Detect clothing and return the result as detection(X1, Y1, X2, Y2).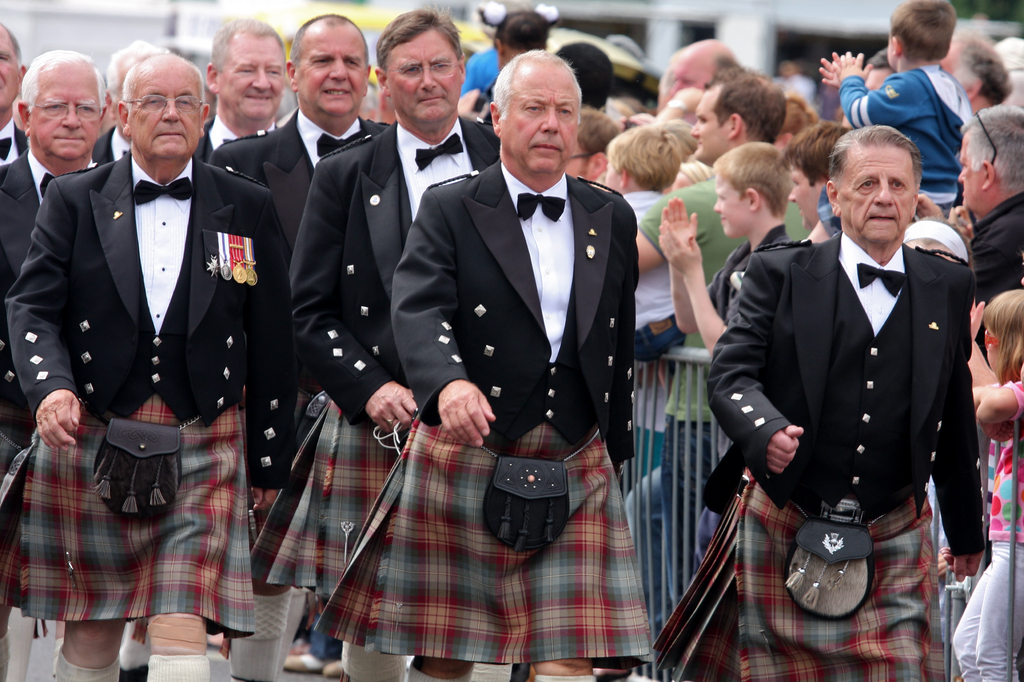
detection(697, 191, 975, 649).
